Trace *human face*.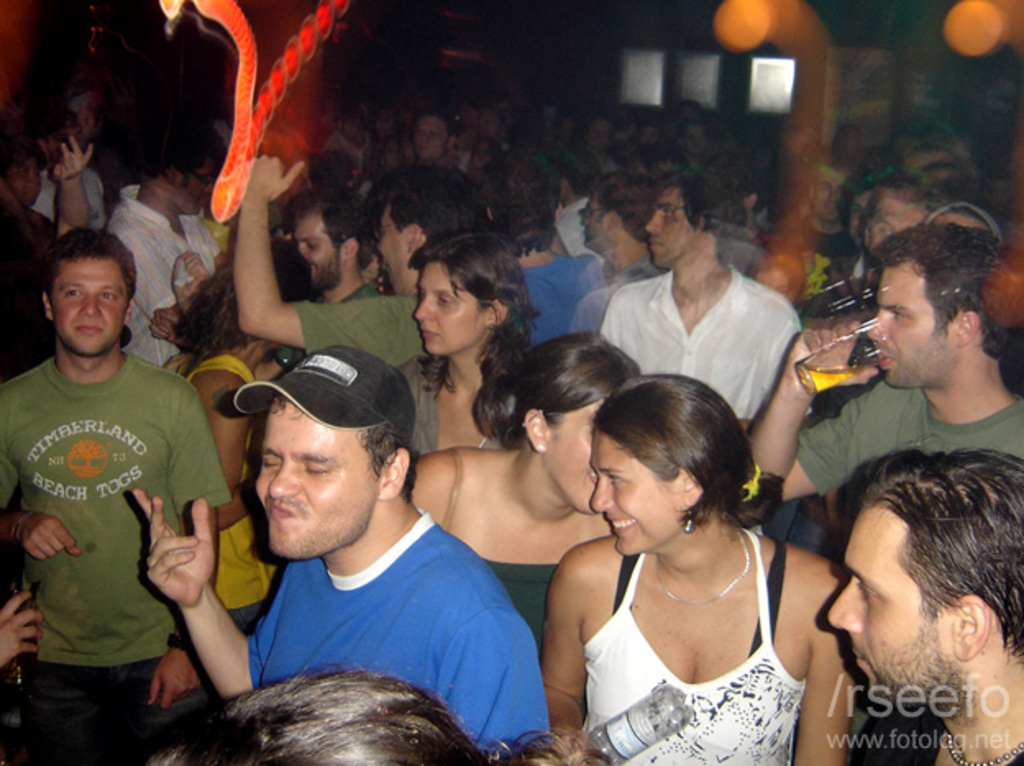
Traced to bbox(827, 512, 949, 709).
